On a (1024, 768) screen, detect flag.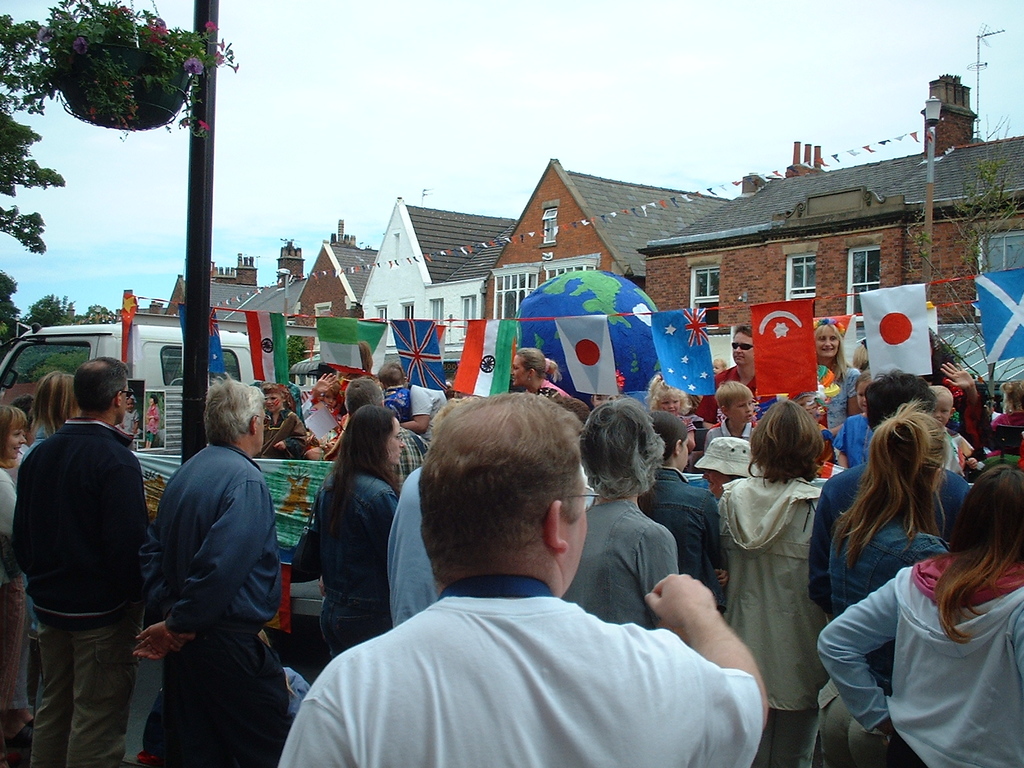
bbox(438, 324, 449, 362).
